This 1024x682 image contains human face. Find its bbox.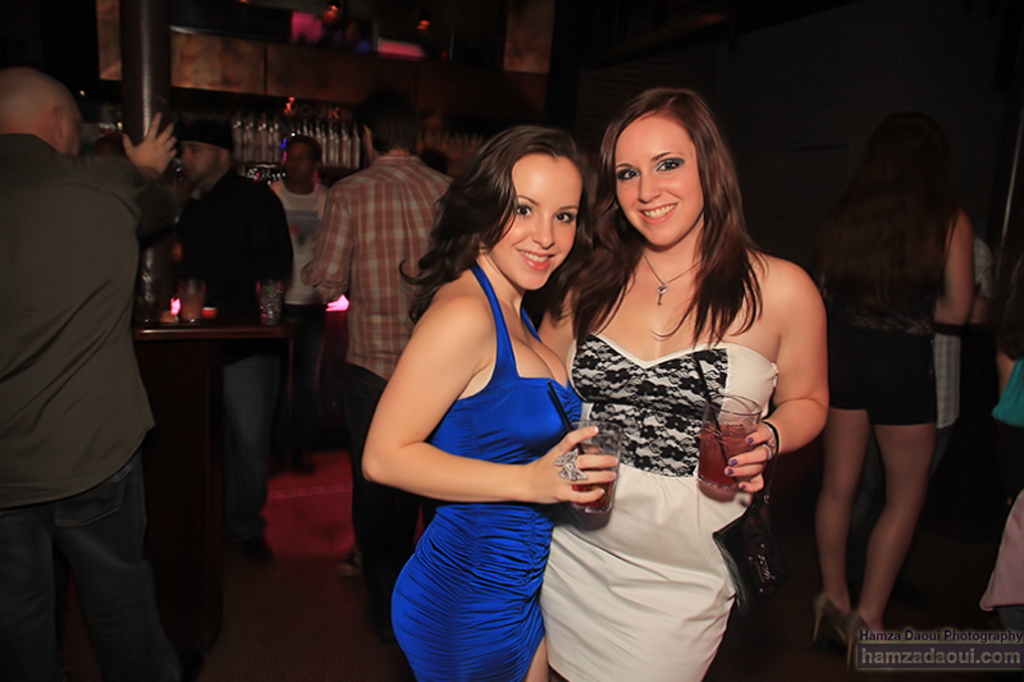
179,141,221,182.
